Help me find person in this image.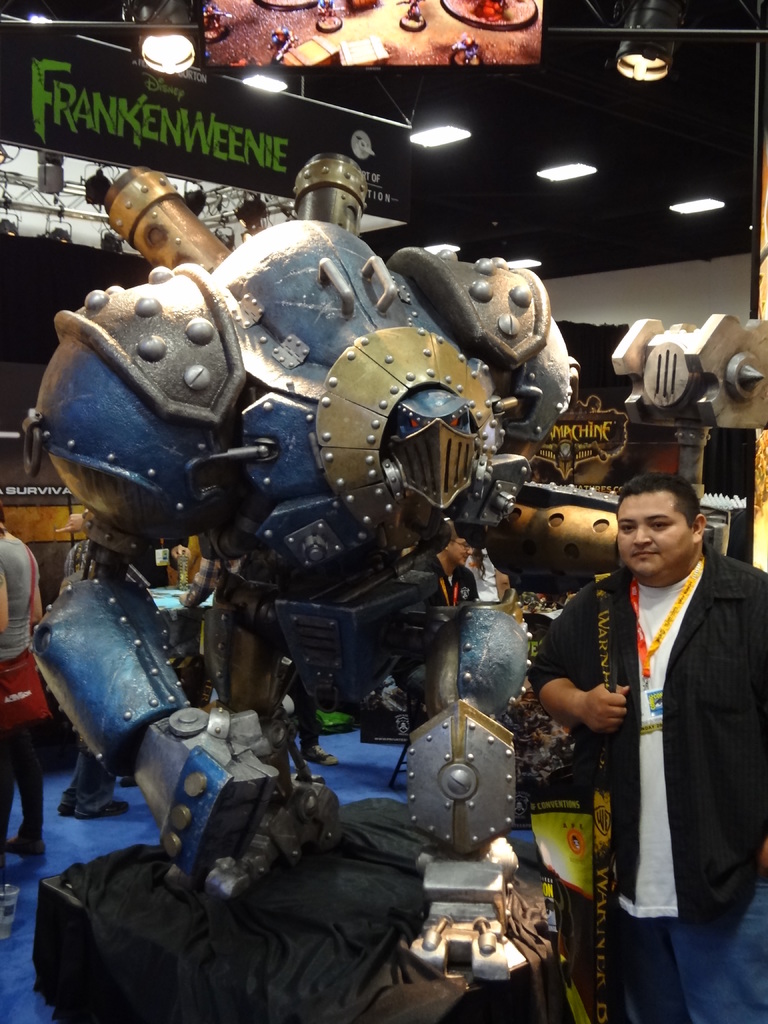
Found it: bbox=[0, 509, 44, 872].
